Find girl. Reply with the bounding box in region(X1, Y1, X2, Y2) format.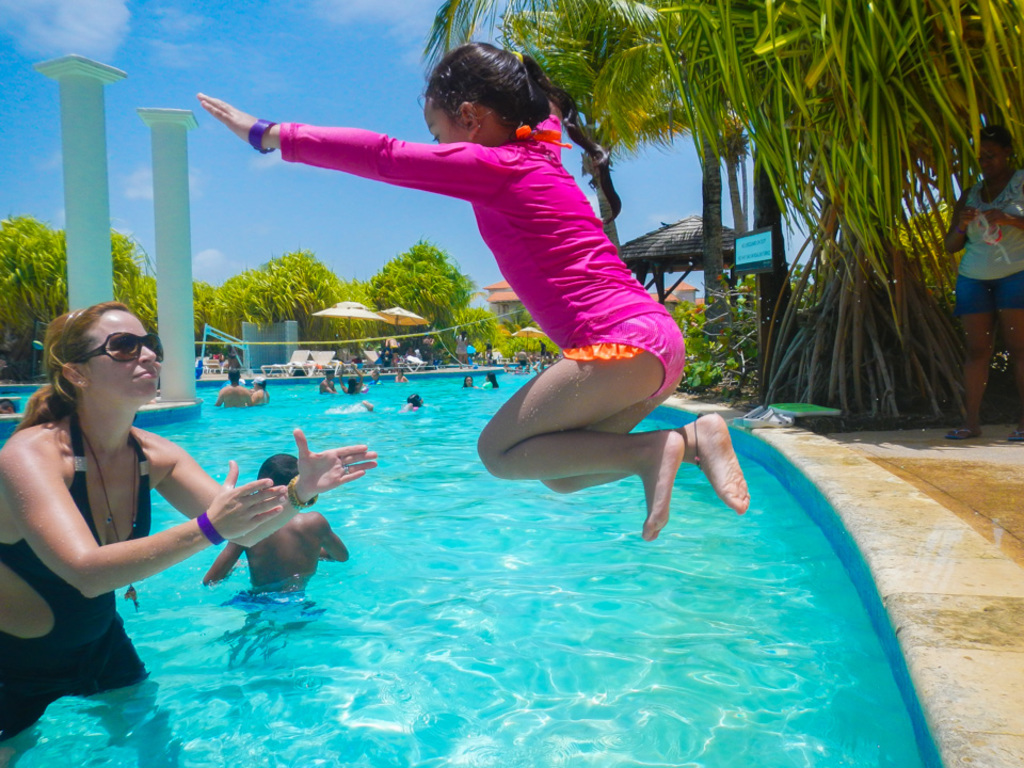
region(0, 302, 378, 759).
